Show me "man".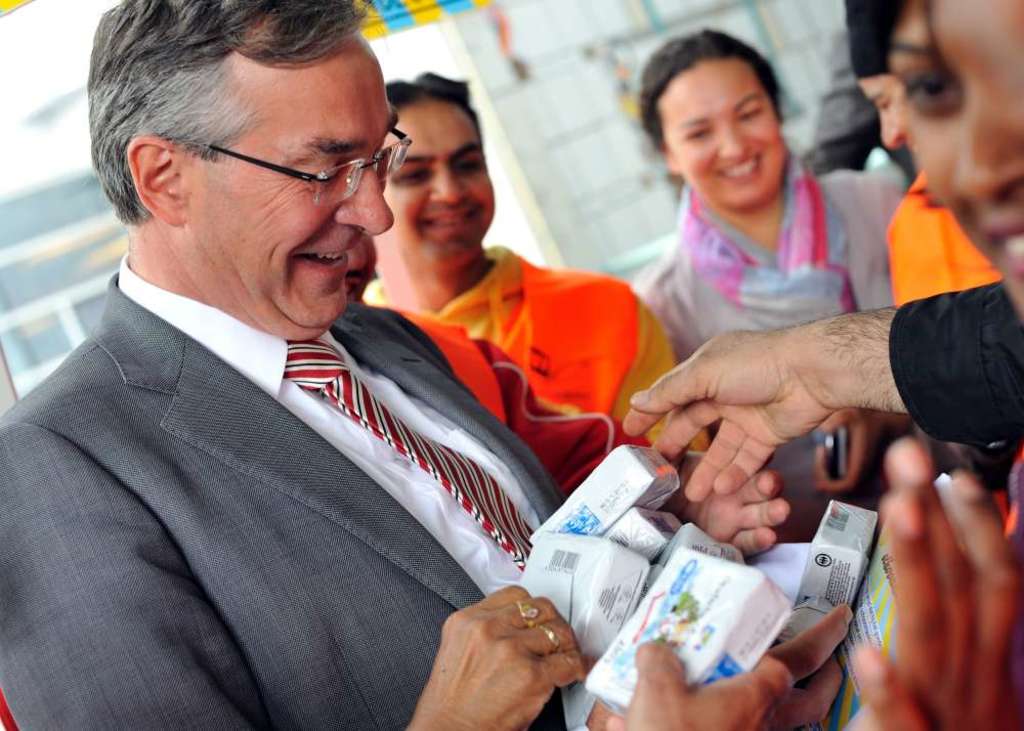
"man" is here: box(0, 0, 795, 727).
